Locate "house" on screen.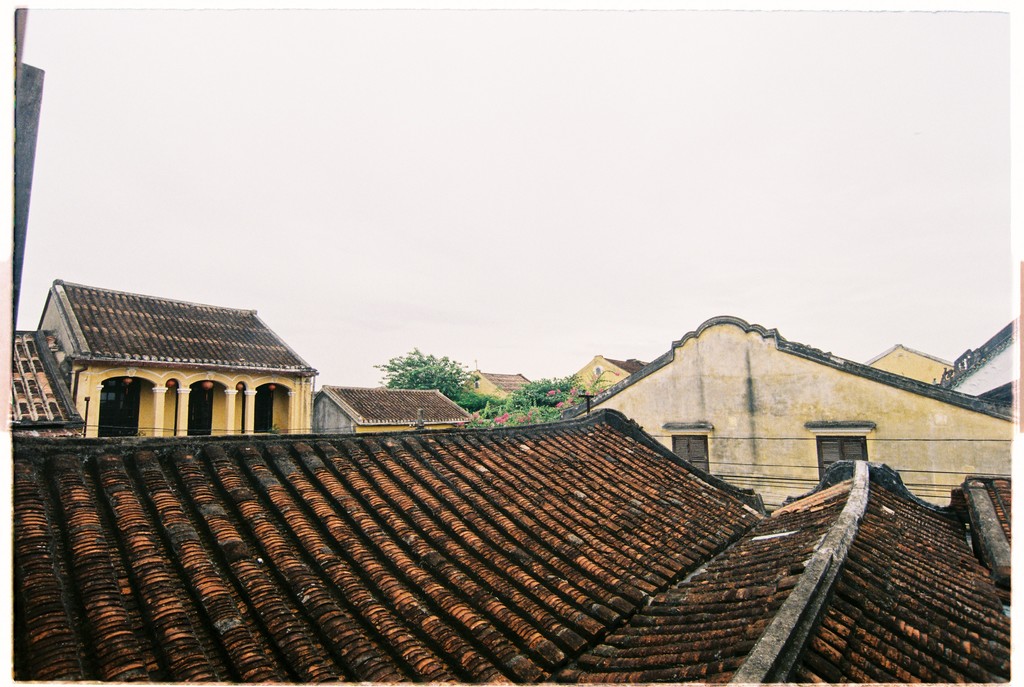
On screen at bbox=(458, 367, 527, 404).
